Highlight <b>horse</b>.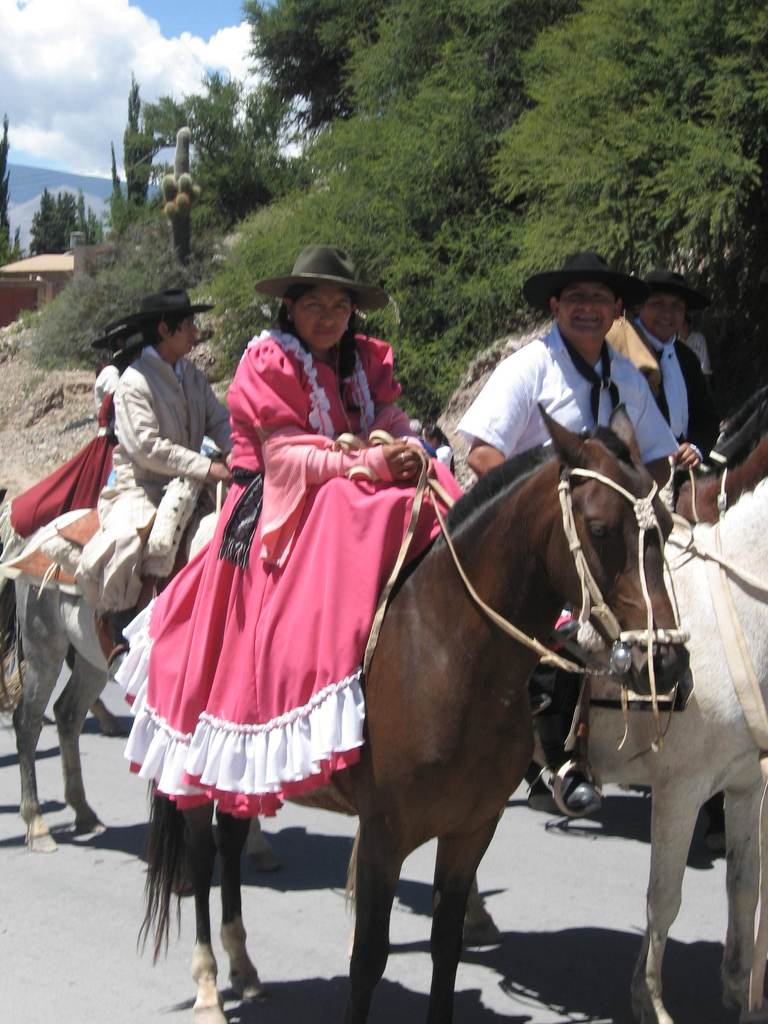
Highlighted region: BBox(704, 381, 767, 477).
